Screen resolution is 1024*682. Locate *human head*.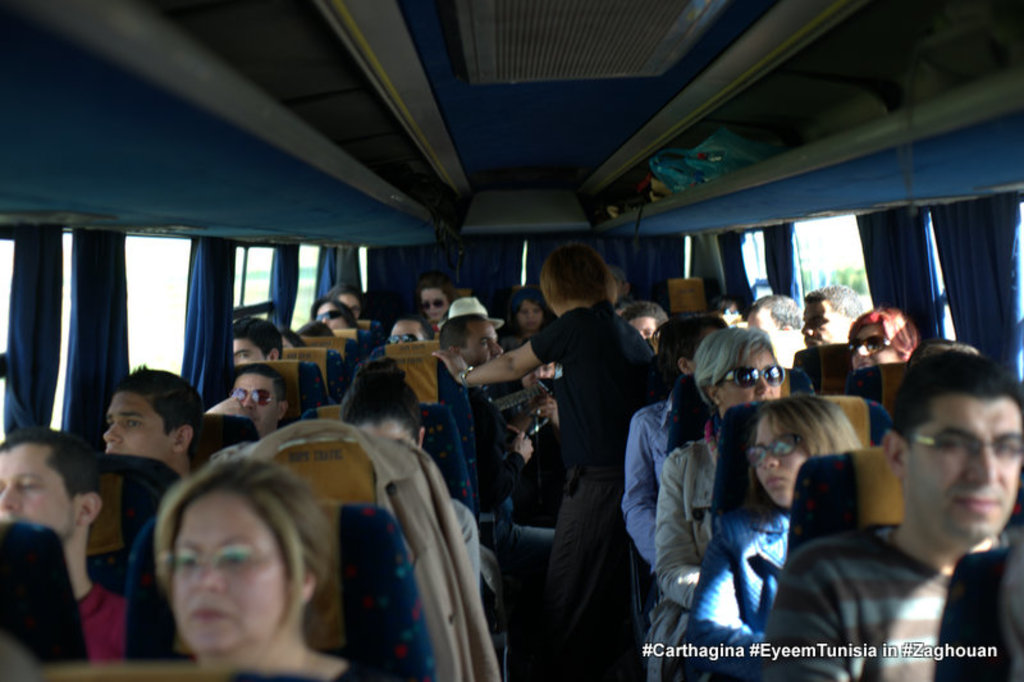
{"x1": 749, "y1": 397, "x2": 852, "y2": 509}.
